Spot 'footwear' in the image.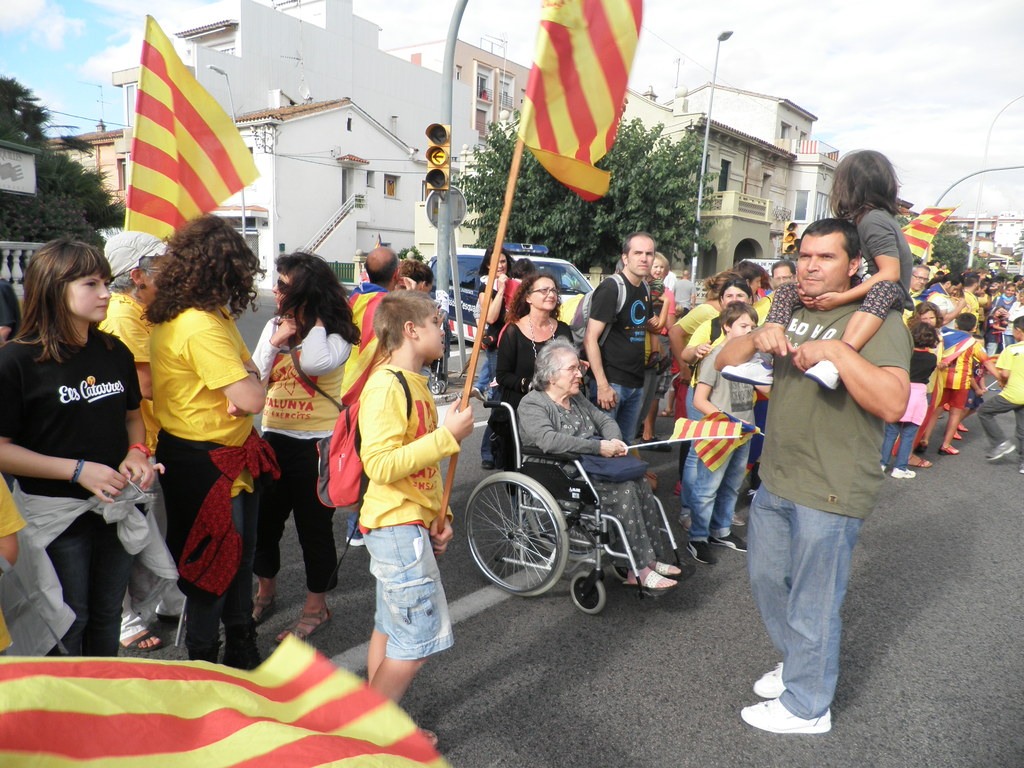
'footwear' found at Rect(623, 570, 678, 590).
